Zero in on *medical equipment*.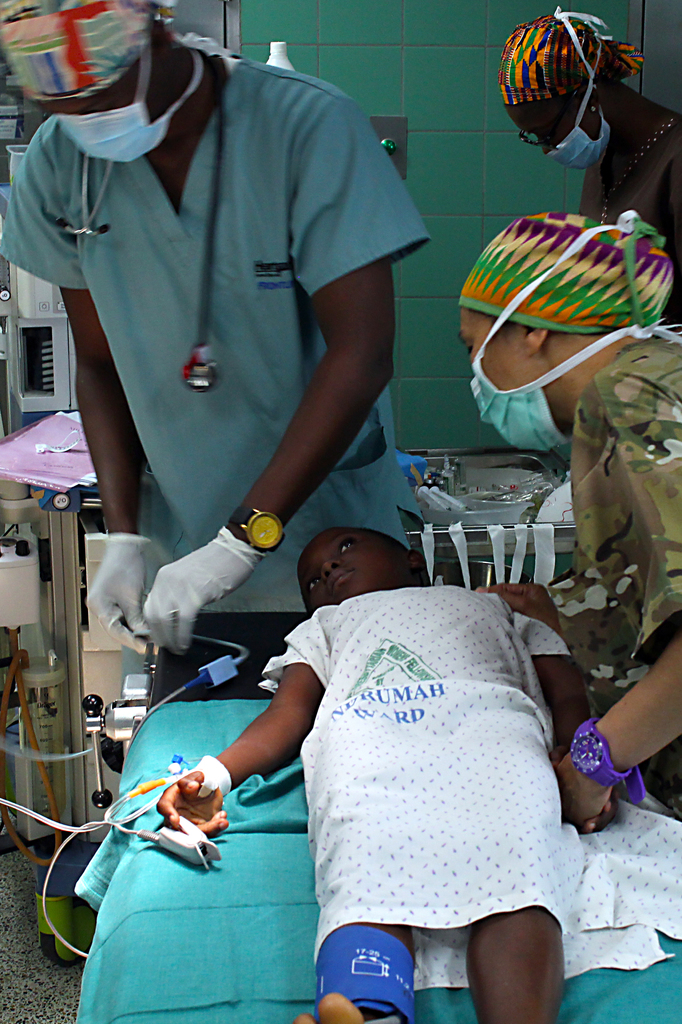
Zeroed in: 397 442 594 595.
